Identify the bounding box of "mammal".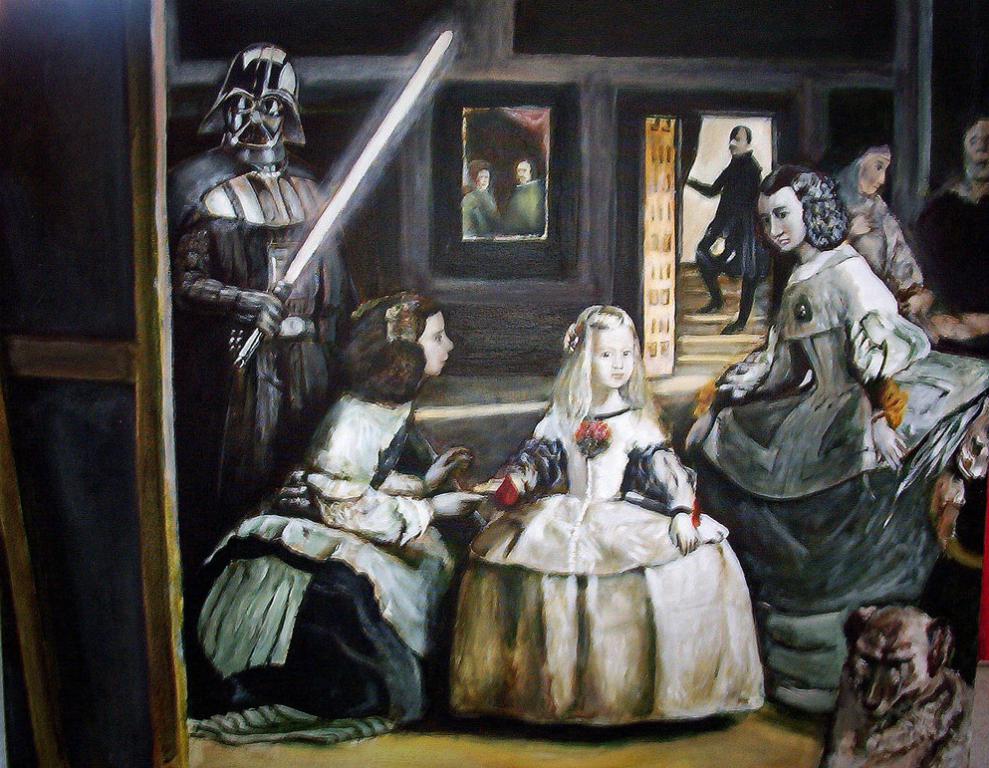
l=187, t=288, r=489, b=748.
